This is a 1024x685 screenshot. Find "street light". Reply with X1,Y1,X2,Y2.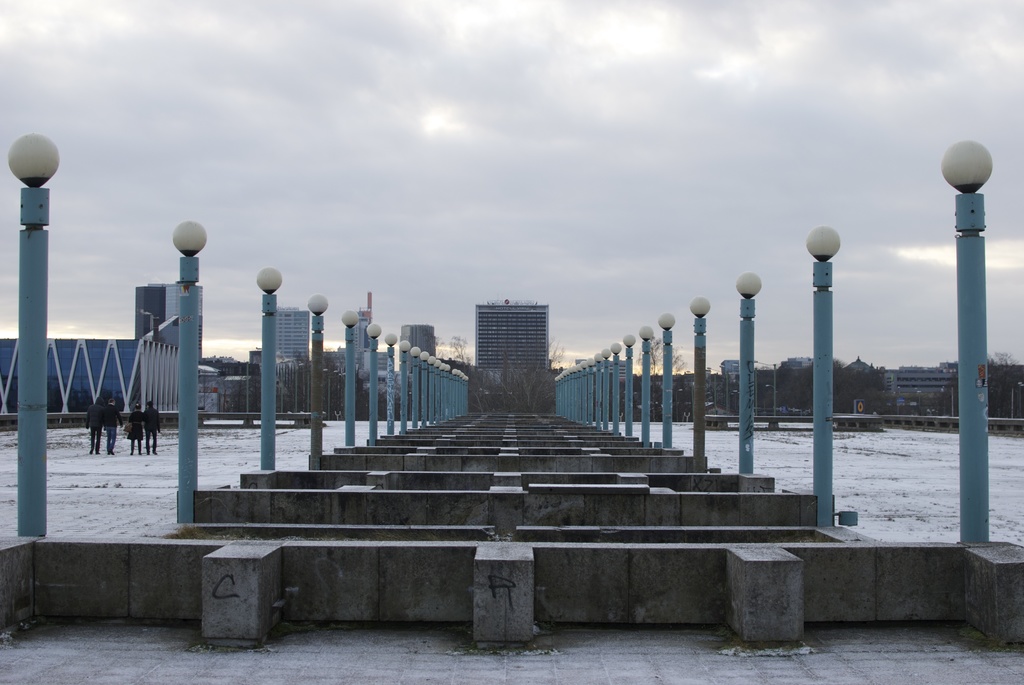
804,228,845,528.
